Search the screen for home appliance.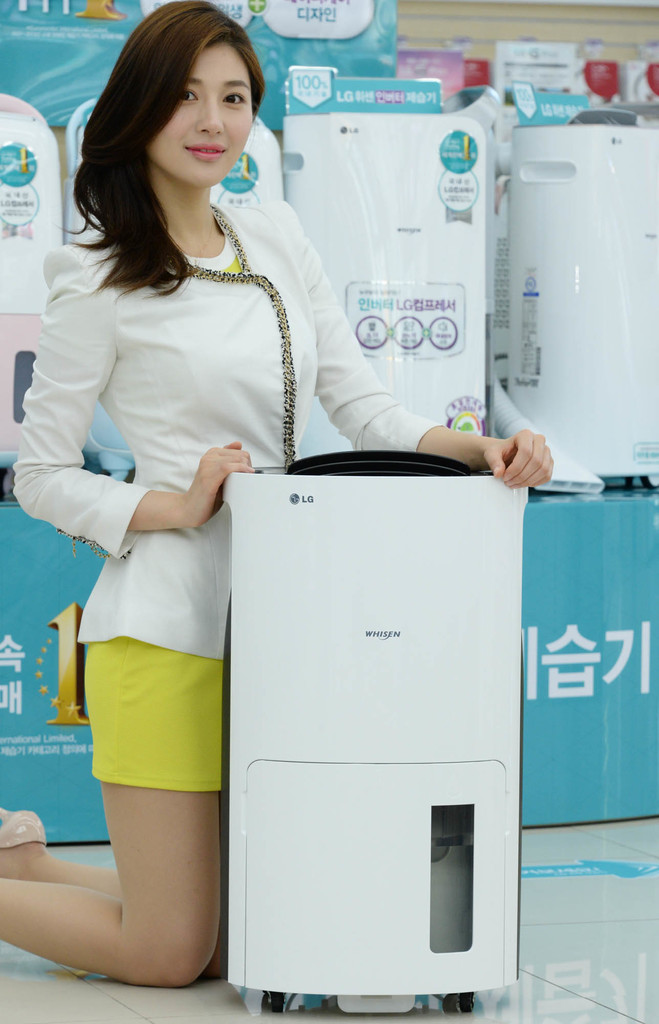
Found at bbox=[218, 450, 528, 1011].
